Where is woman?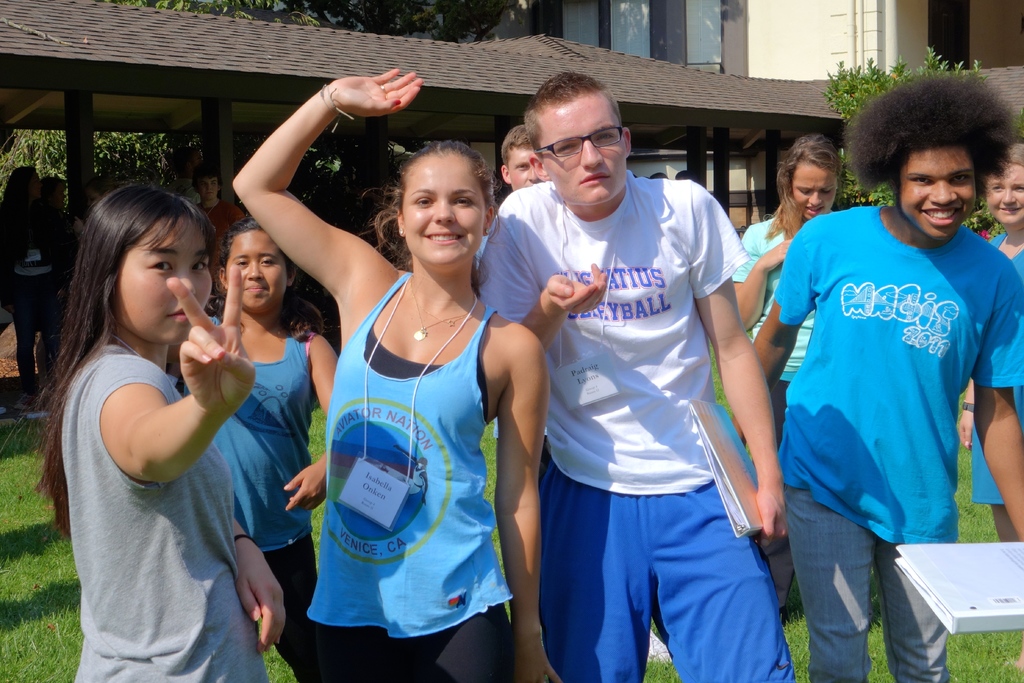
crop(724, 134, 842, 633).
